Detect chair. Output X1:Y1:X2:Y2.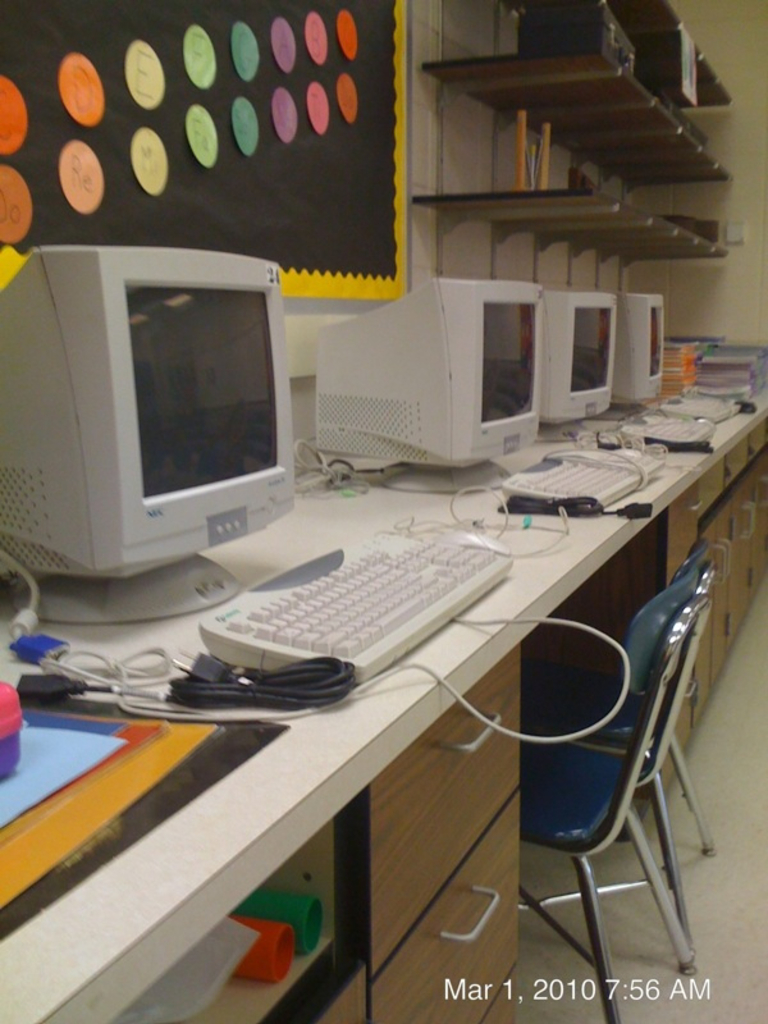
516:529:712:948.
